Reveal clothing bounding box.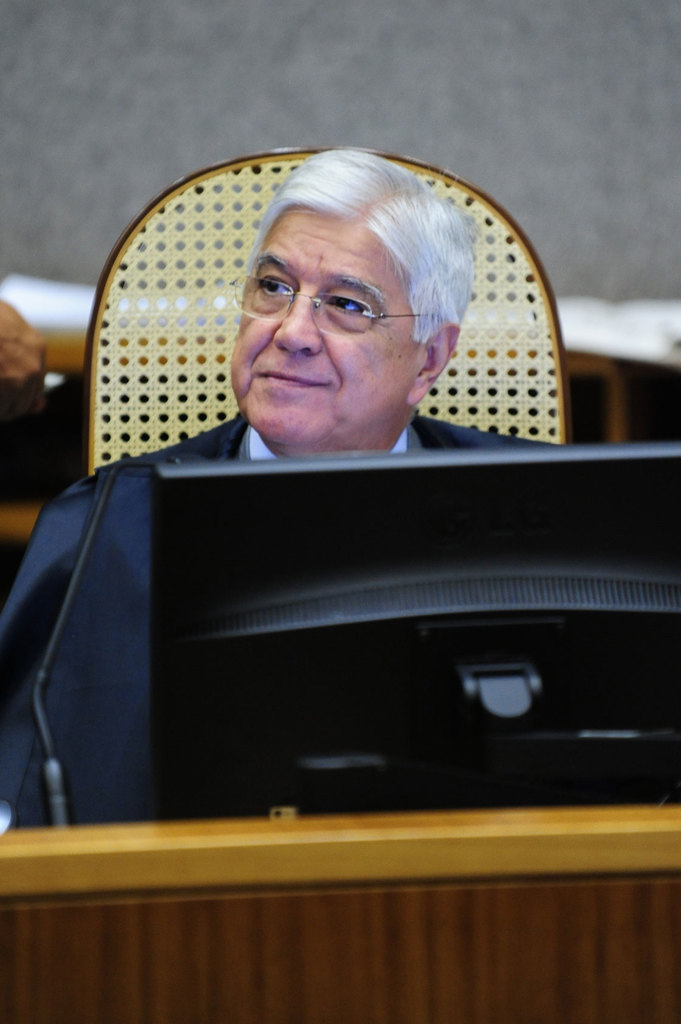
Revealed: (166, 422, 550, 452).
